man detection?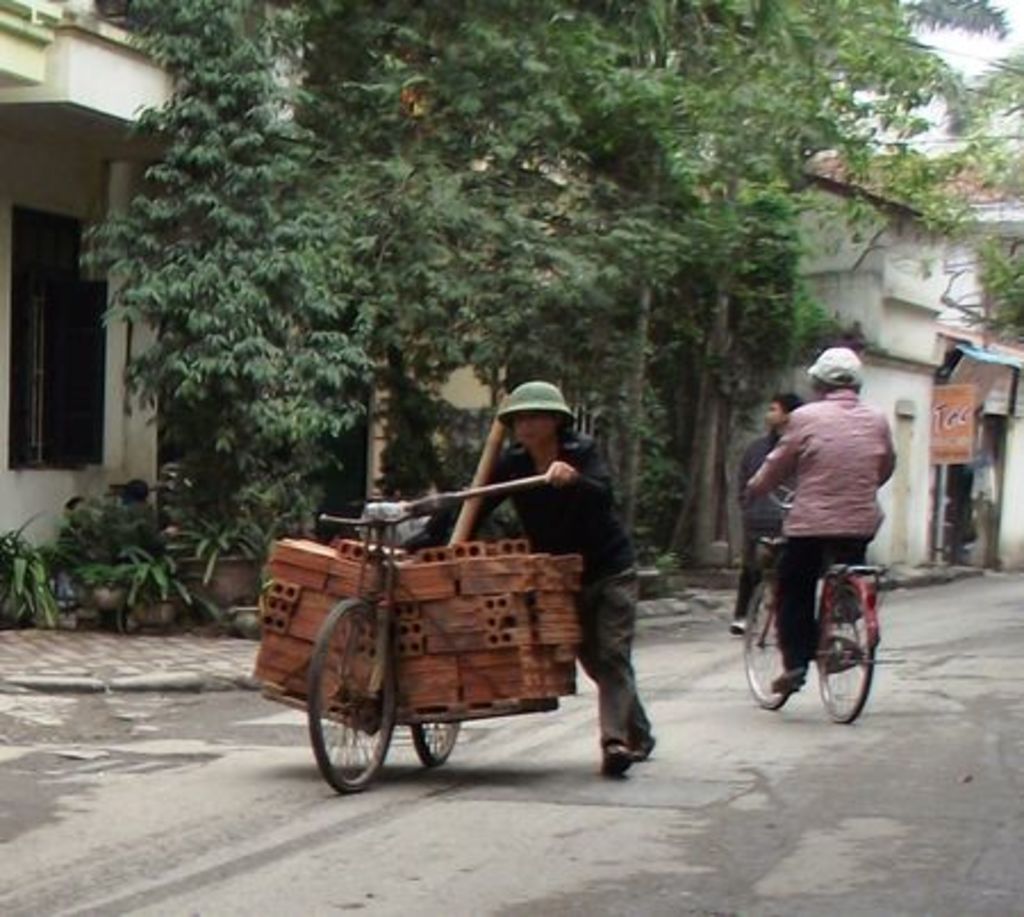
{"x1": 737, "y1": 346, "x2": 899, "y2": 701}
